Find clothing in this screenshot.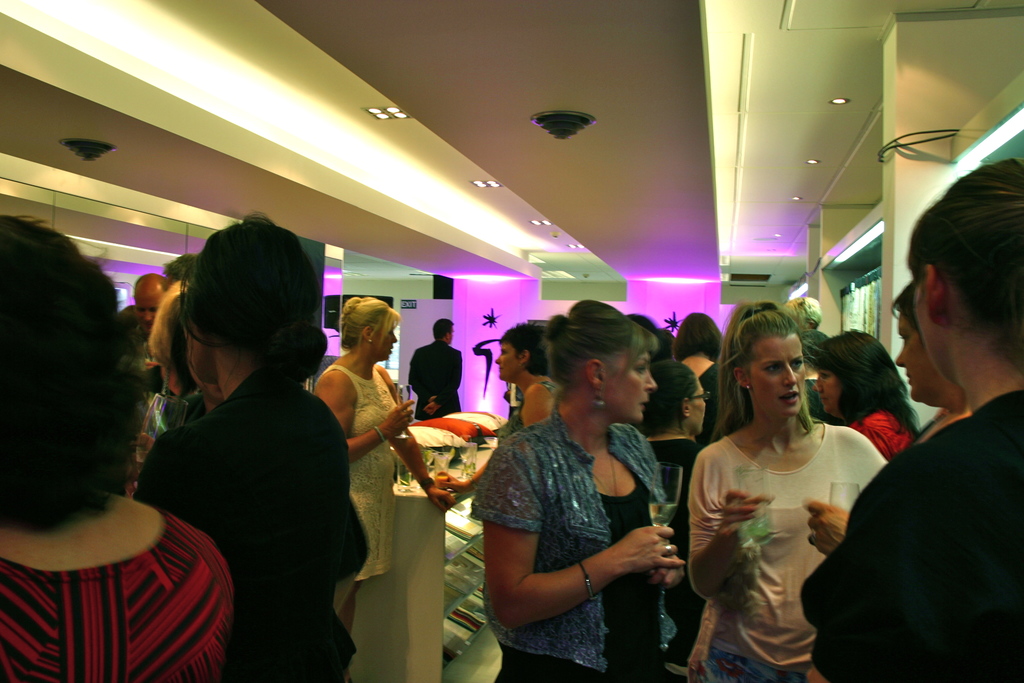
The bounding box for clothing is rect(852, 403, 915, 458).
